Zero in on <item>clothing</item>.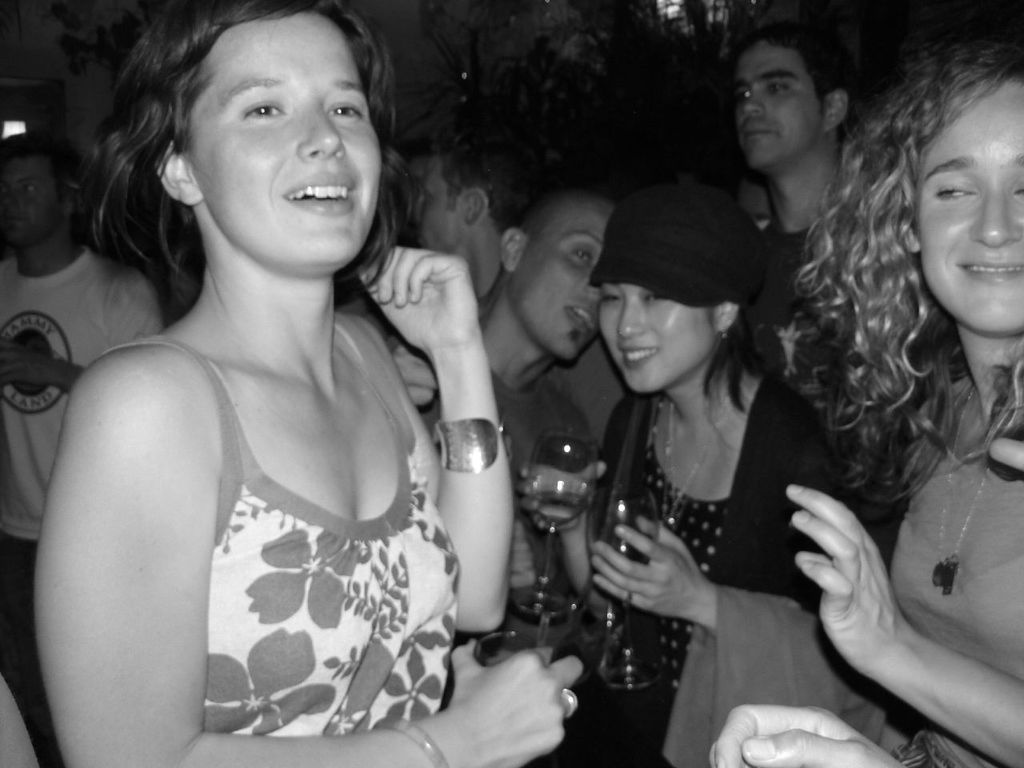
Zeroed in: {"x1": 582, "y1": 273, "x2": 858, "y2": 725}.
